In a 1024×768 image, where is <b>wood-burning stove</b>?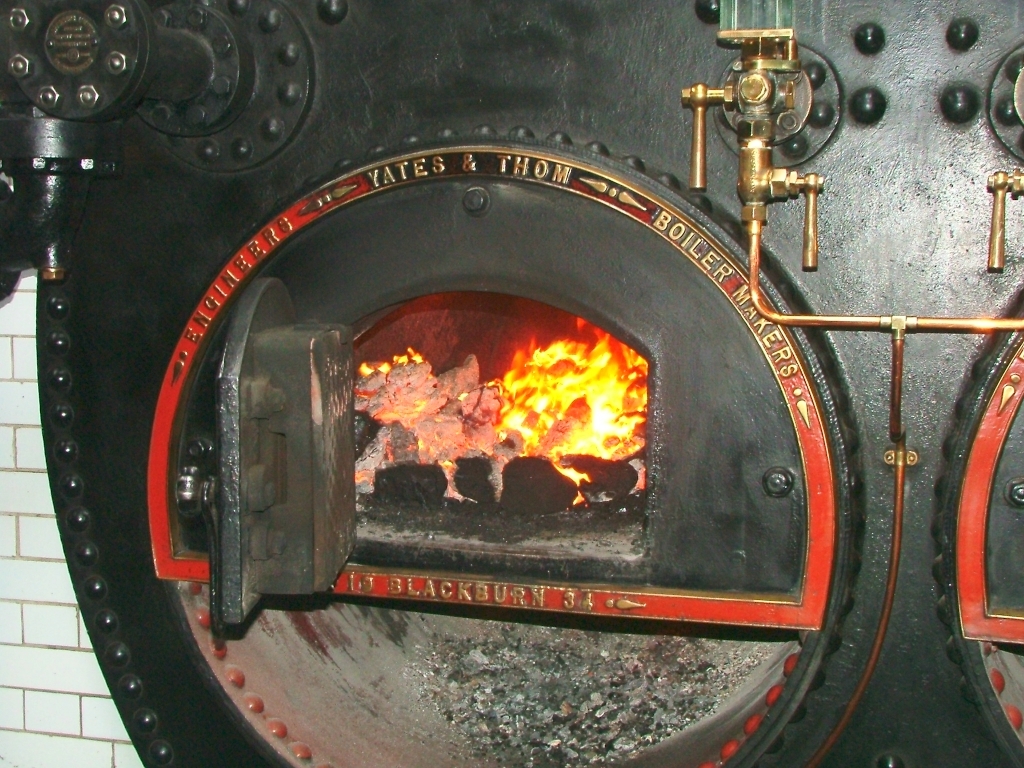
bbox=[177, 276, 655, 637].
